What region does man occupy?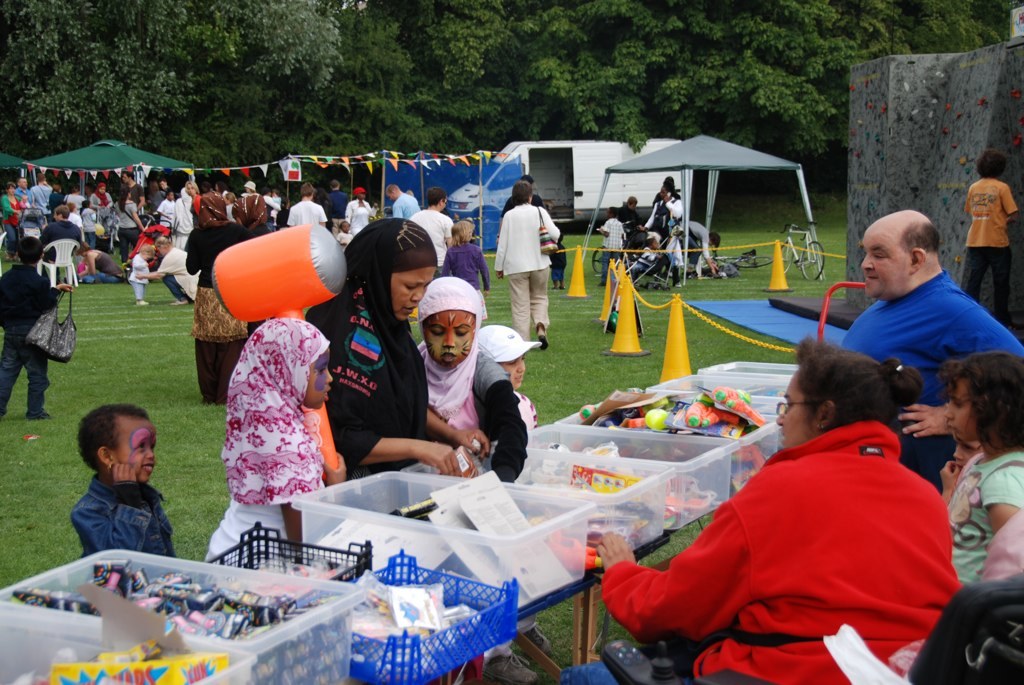
[155, 178, 178, 198].
